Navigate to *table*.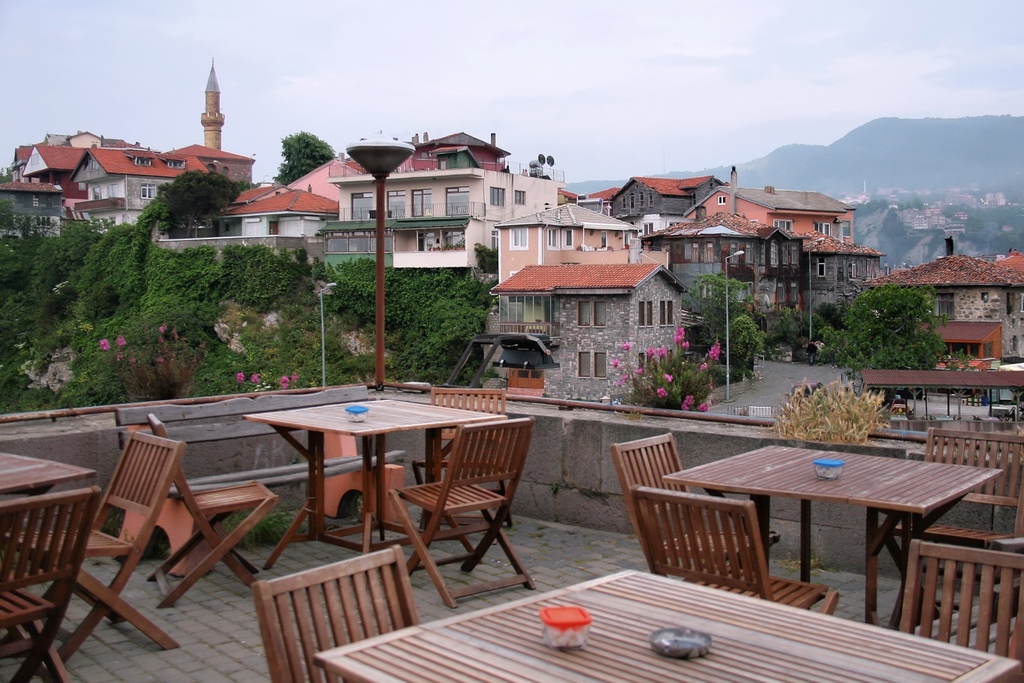
Navigation target: l=0, t=452, r=90, b=493.
